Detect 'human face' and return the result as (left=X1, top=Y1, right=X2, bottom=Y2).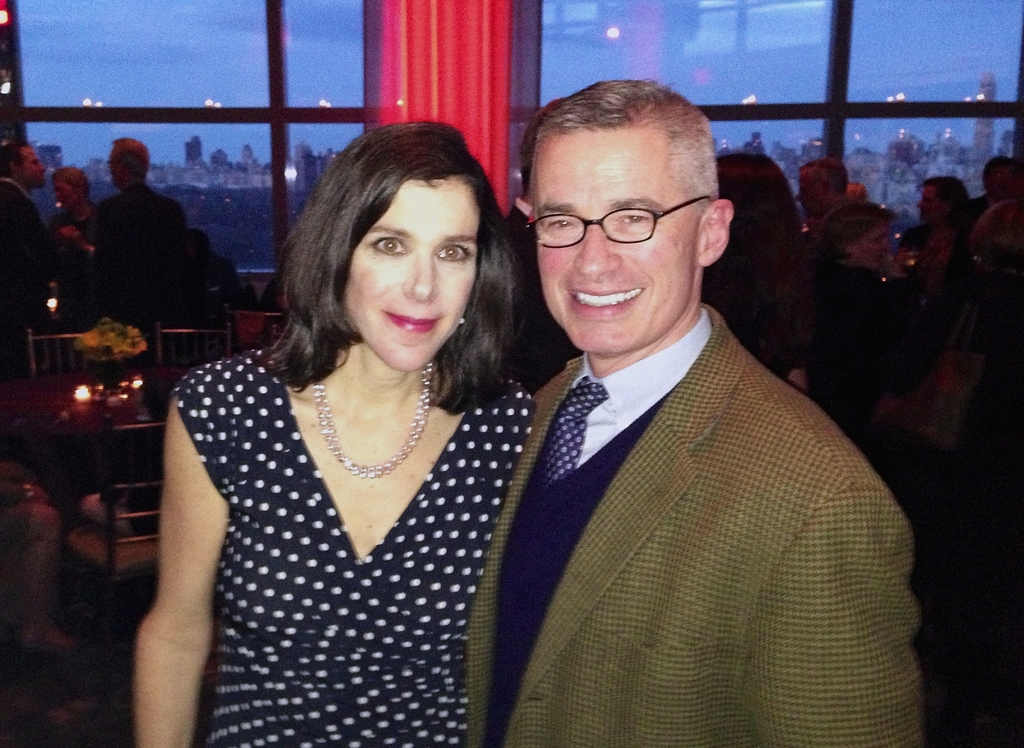
(left=340, top=185, right=481, bottom=374).
